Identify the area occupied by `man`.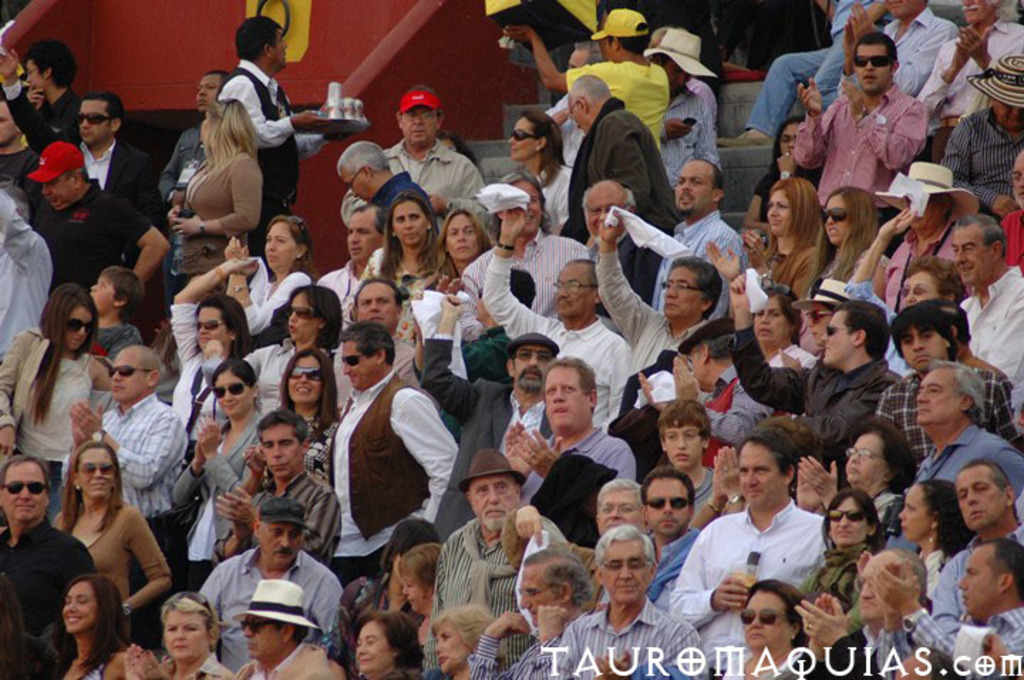
Area: {"left": 0, "top": 48, "right": 169, "bottom": 294}.
